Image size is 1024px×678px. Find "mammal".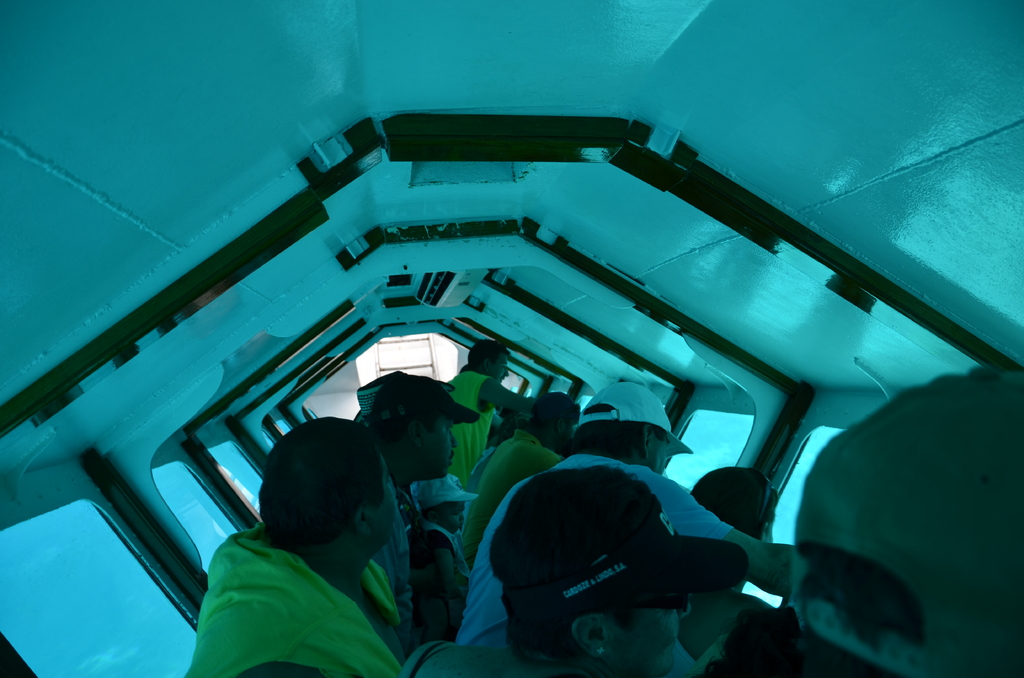
{"left": 451, "top": 387, "right": 797, "bottom": 650}.
